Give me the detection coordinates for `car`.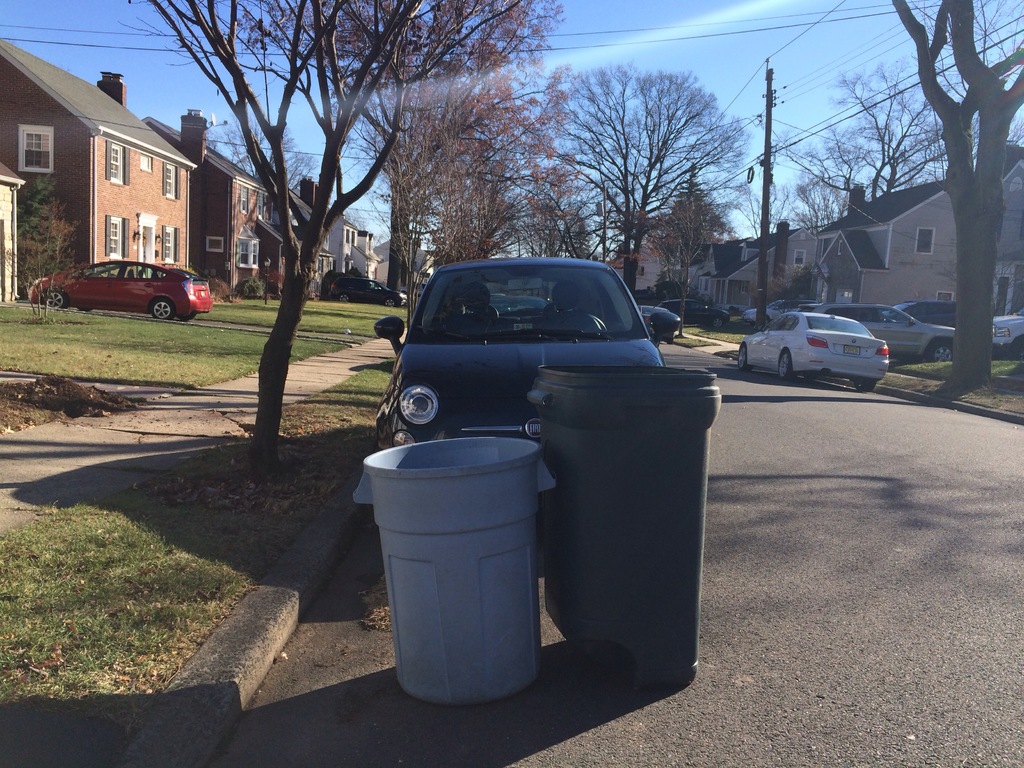
(x1=376, y1=236, x2=682, y2=450).
